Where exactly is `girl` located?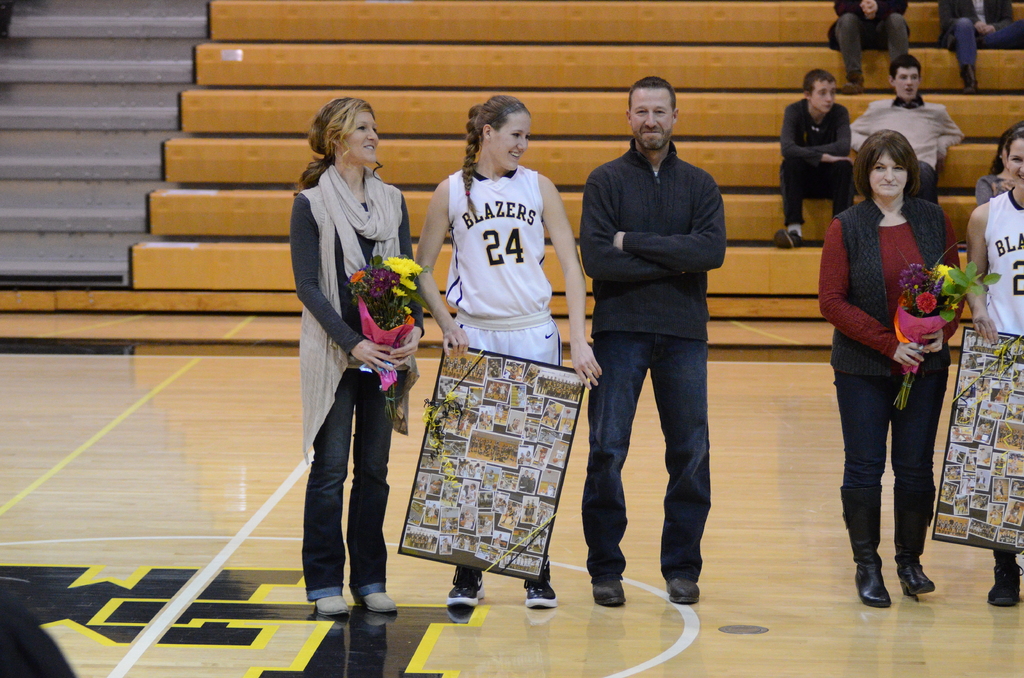
Its bounding box is (963, 123, 1023, 608).
